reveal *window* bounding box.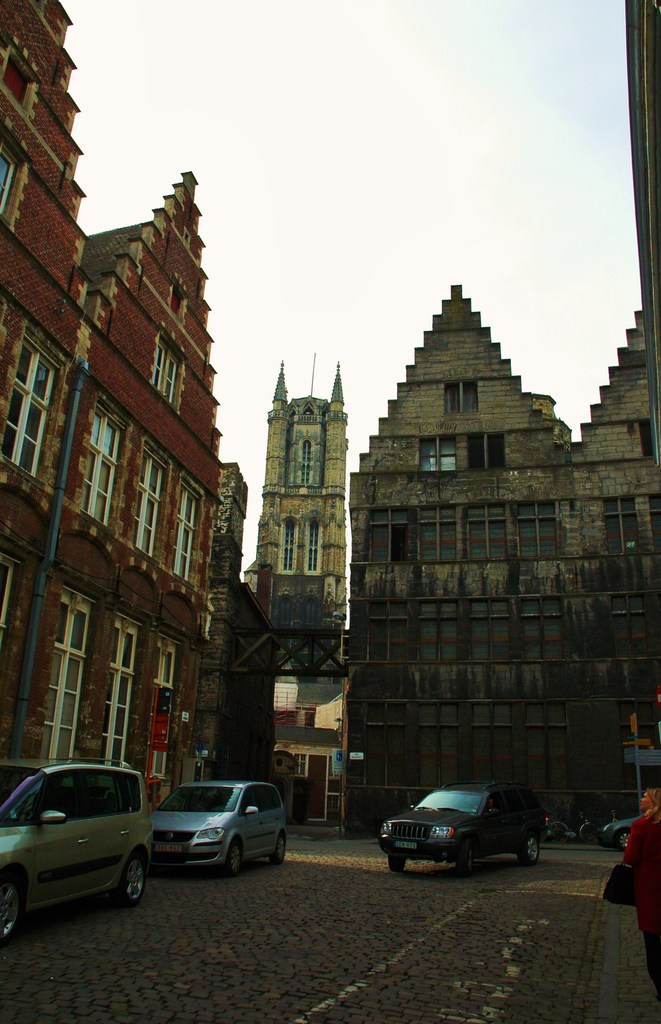
Revealed: (347, 602, 660, 662).
